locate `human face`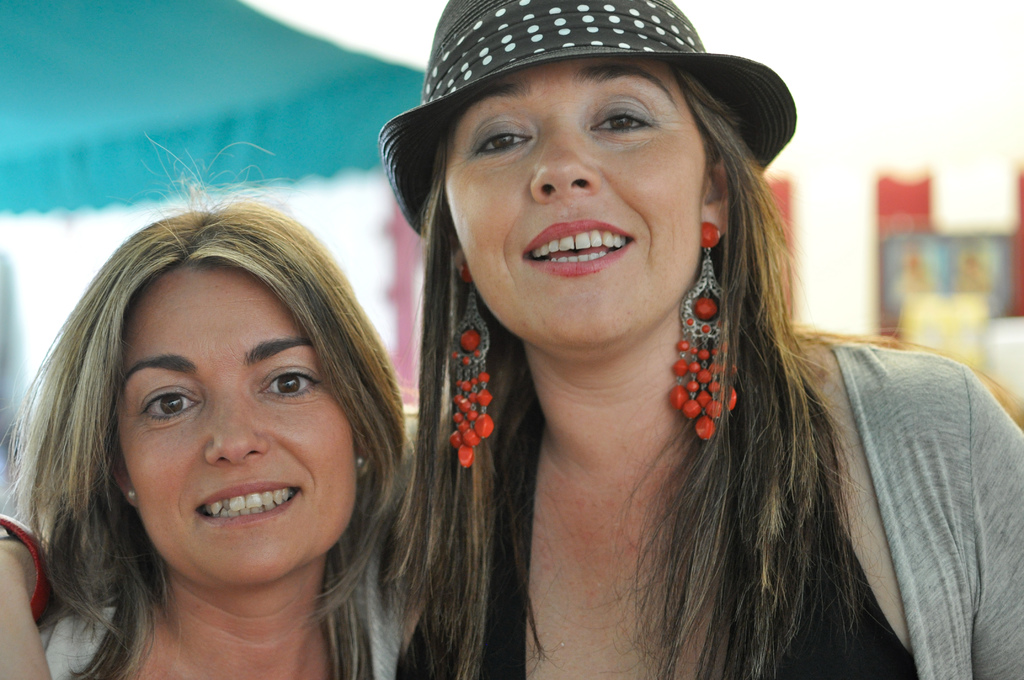
x1=116 y1=273 x2=354 y2=585
